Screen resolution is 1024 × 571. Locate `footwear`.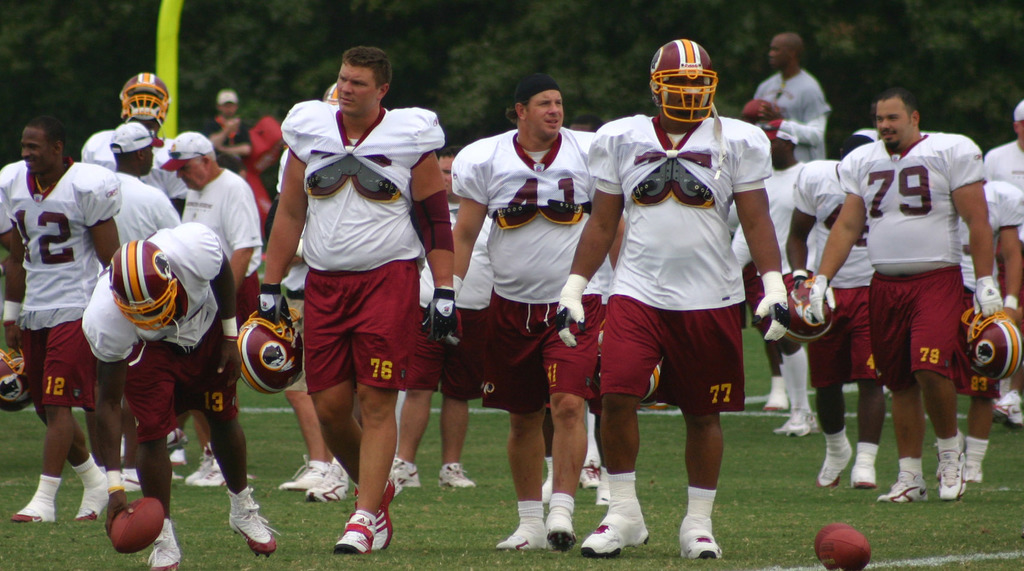
[x1=852, y1=456, x2=873, y2=492].
